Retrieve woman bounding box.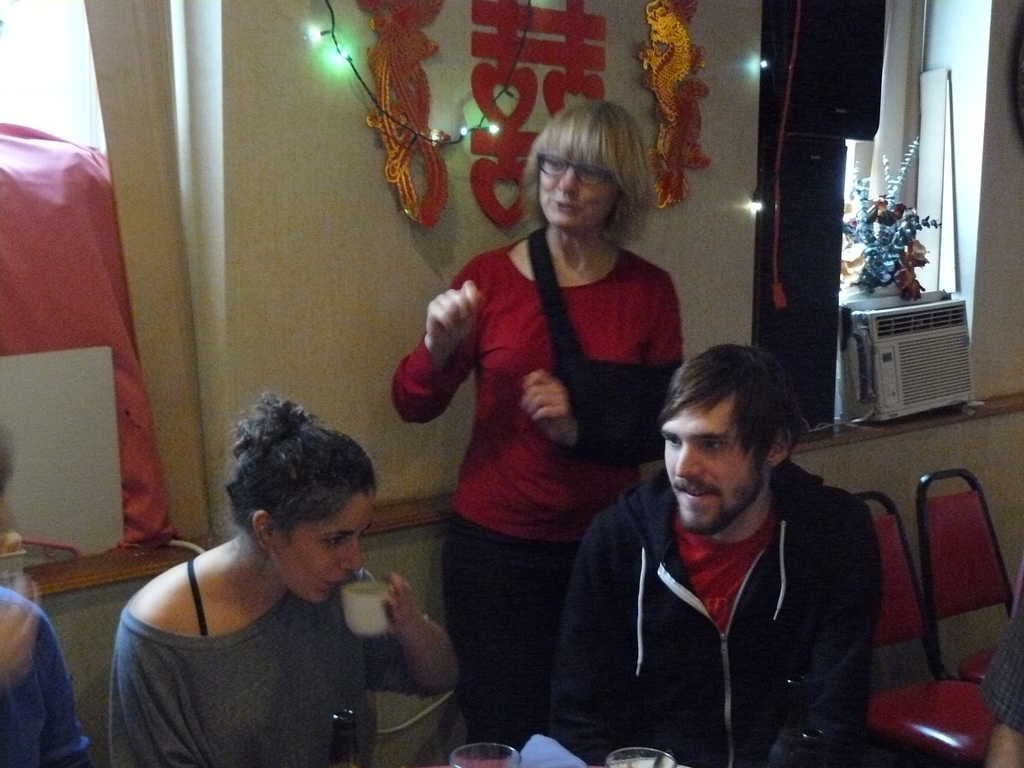
Bounding box: x1=112 y1=394 x2=459 y2=767.
